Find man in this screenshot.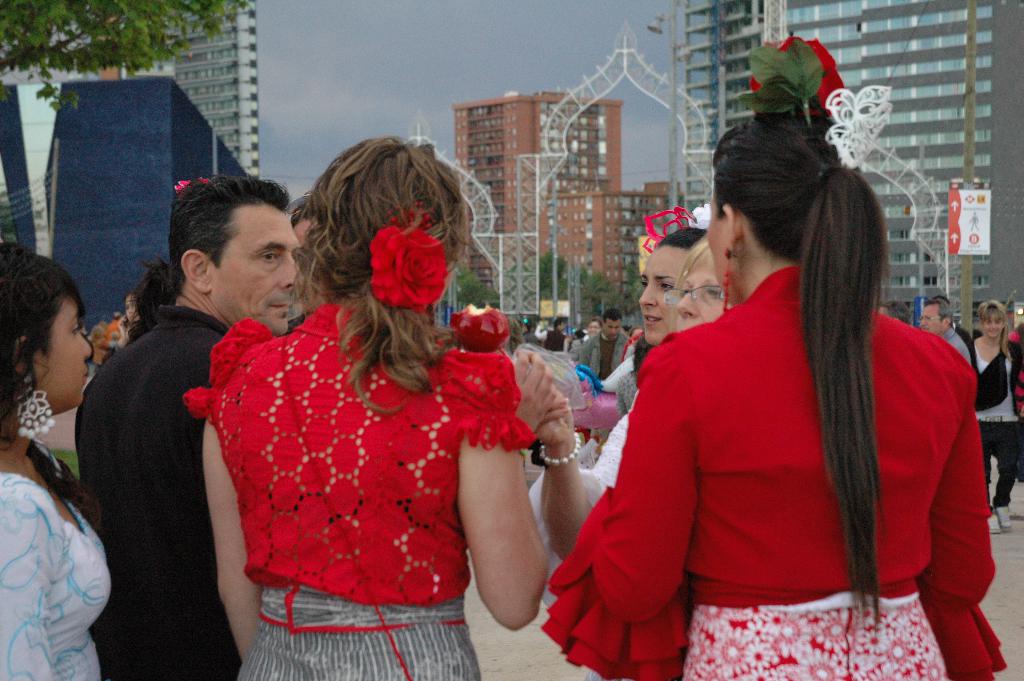
The bounding box for man is 929 296 978 377.
